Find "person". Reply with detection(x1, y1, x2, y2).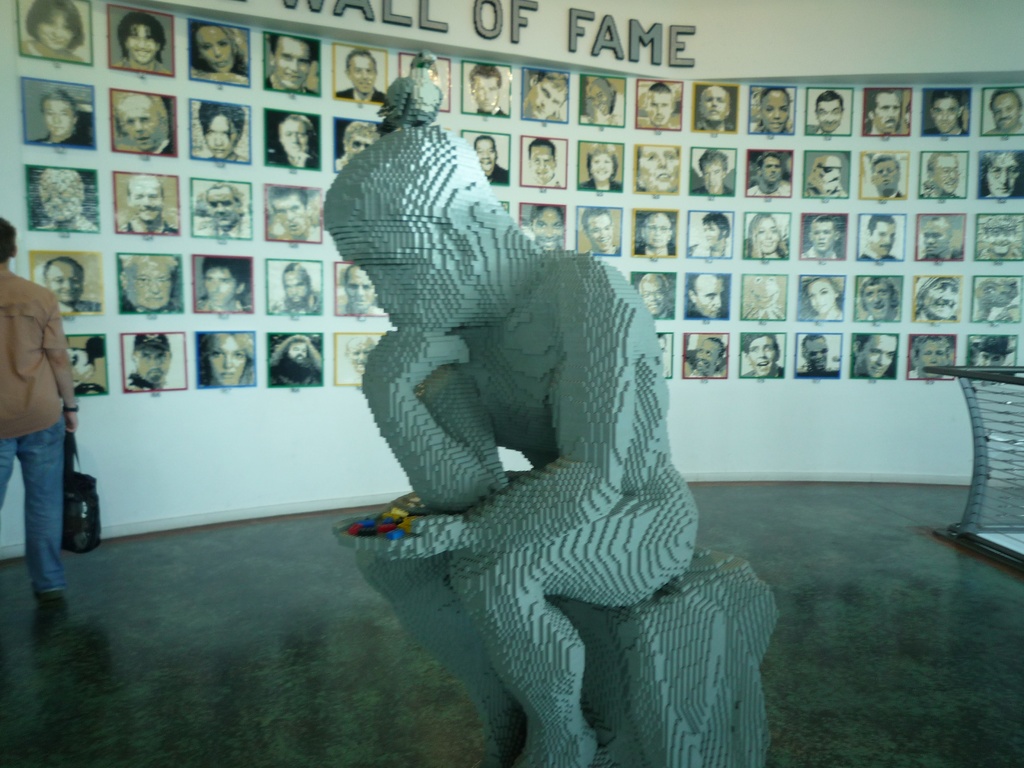
detection(470, 63, 508, 118).
